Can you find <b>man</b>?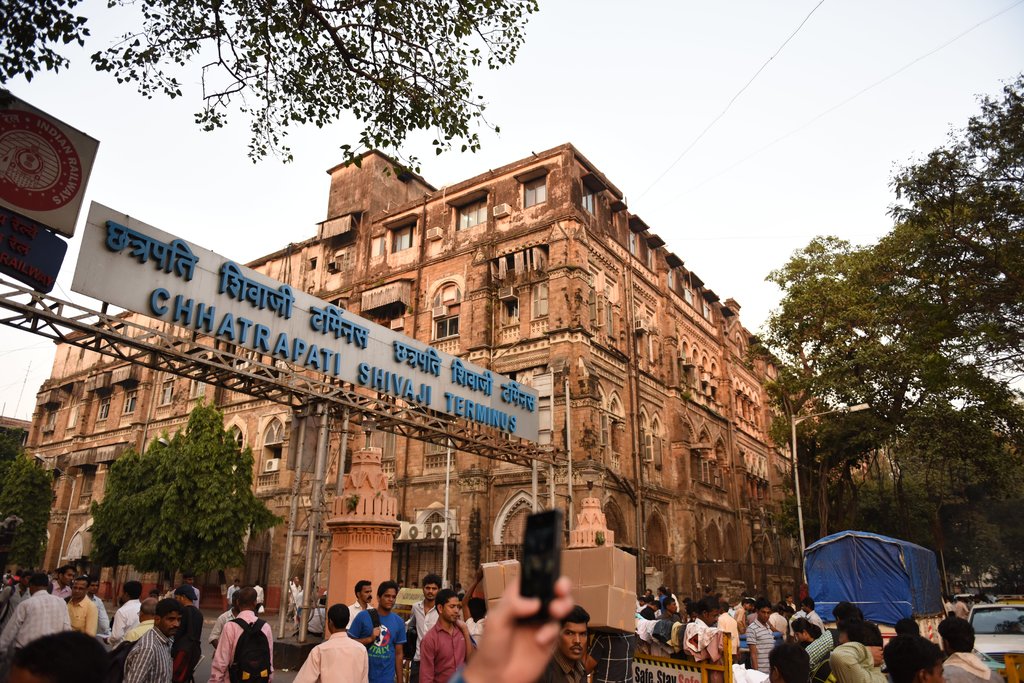
Yes, bounding box: (left=209, top=591, right=274, bottom=682).
